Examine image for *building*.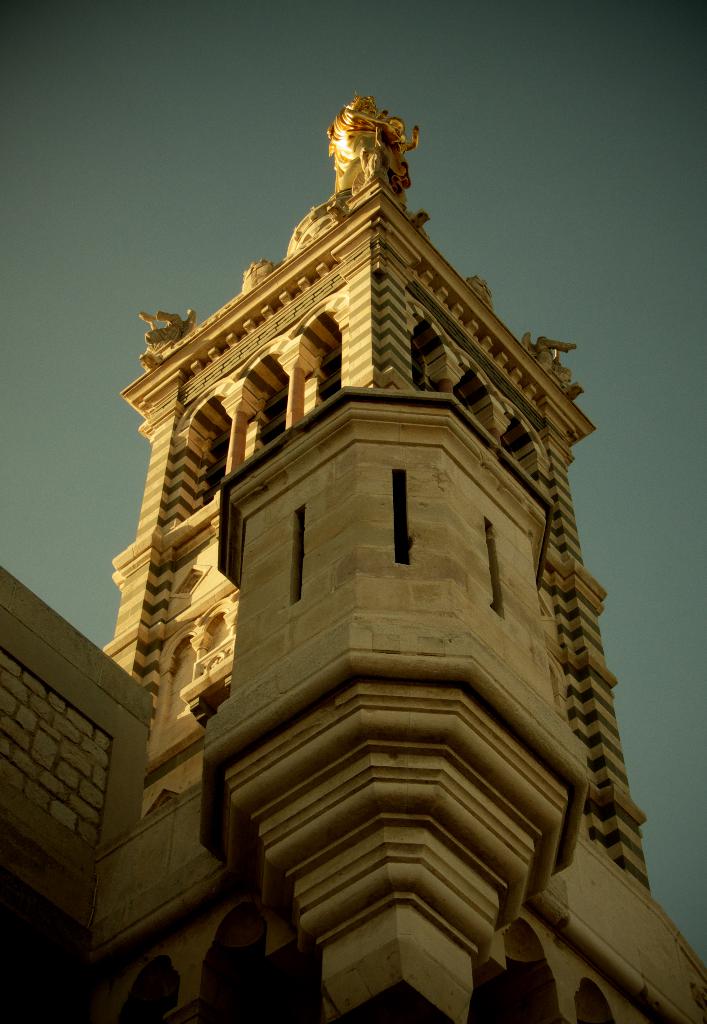
Examination result: crop(0, 582, 155, 1023).
